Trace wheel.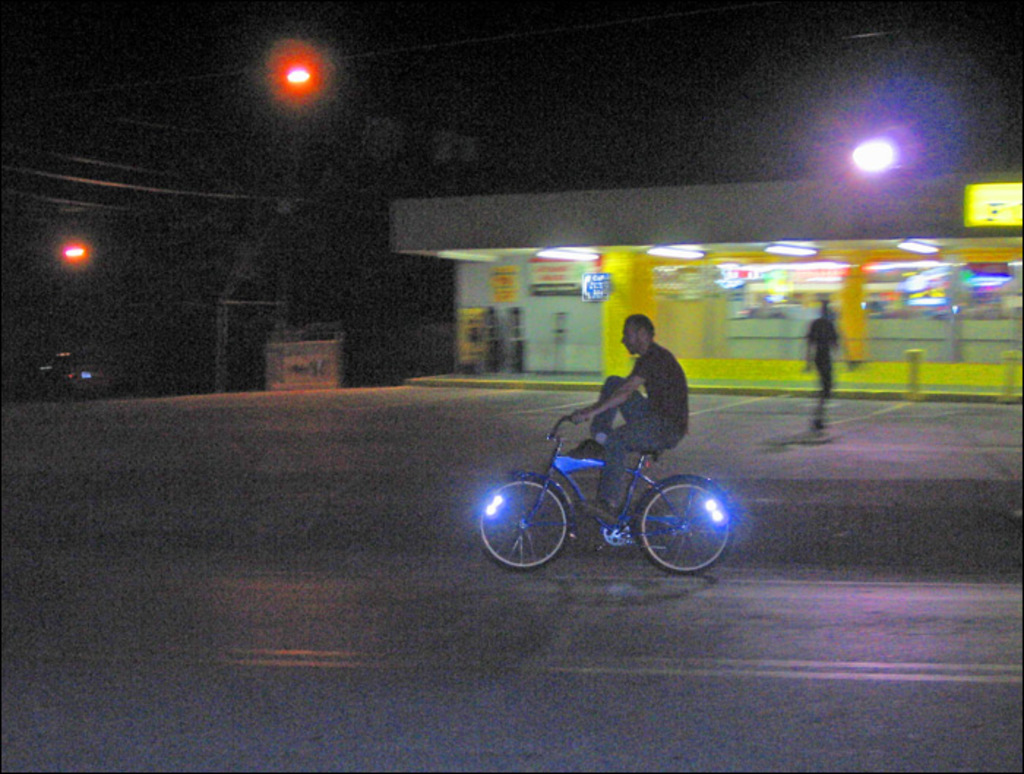
Traced to left=475, top=470, right=569, bottom=569.
